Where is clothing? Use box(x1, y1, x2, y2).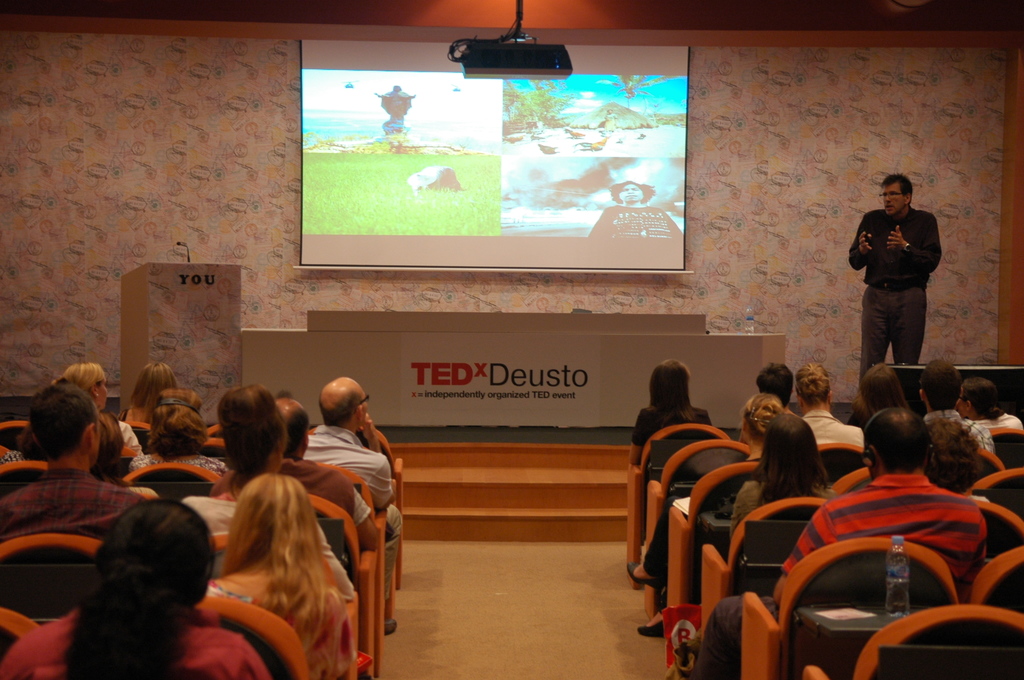
box(0, 446, 22, 464).
